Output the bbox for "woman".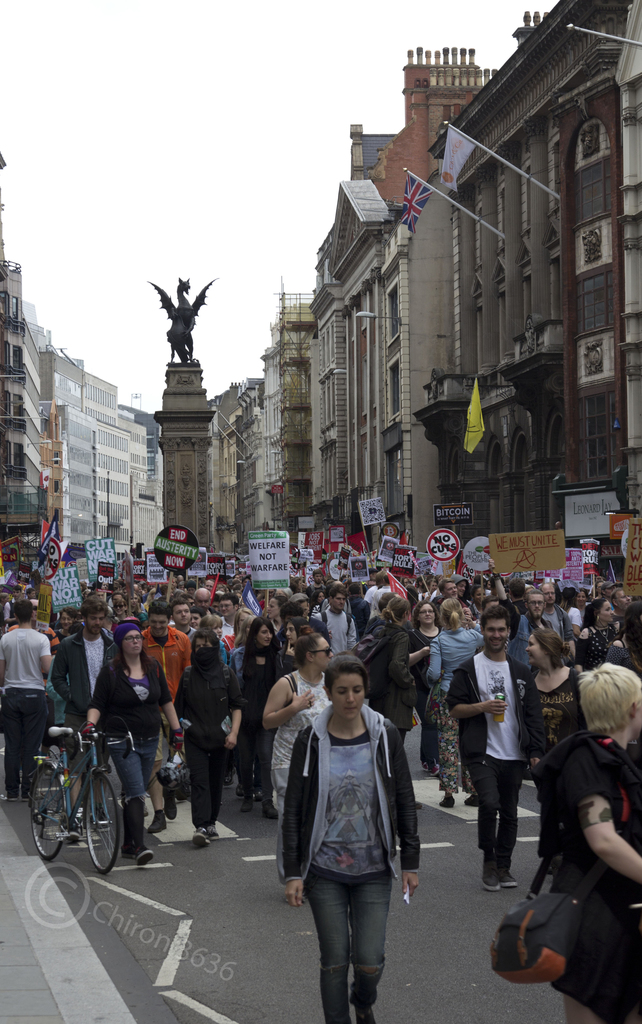
region(280, 637, 425, 1012).
